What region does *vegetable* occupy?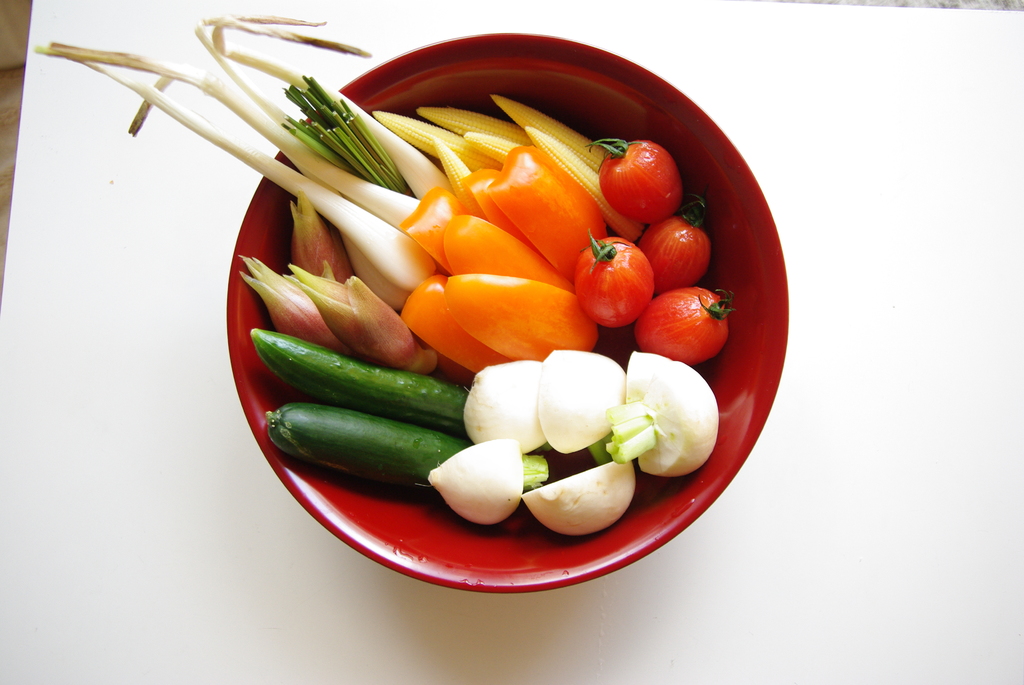
region(572, 231, 657, 329).
